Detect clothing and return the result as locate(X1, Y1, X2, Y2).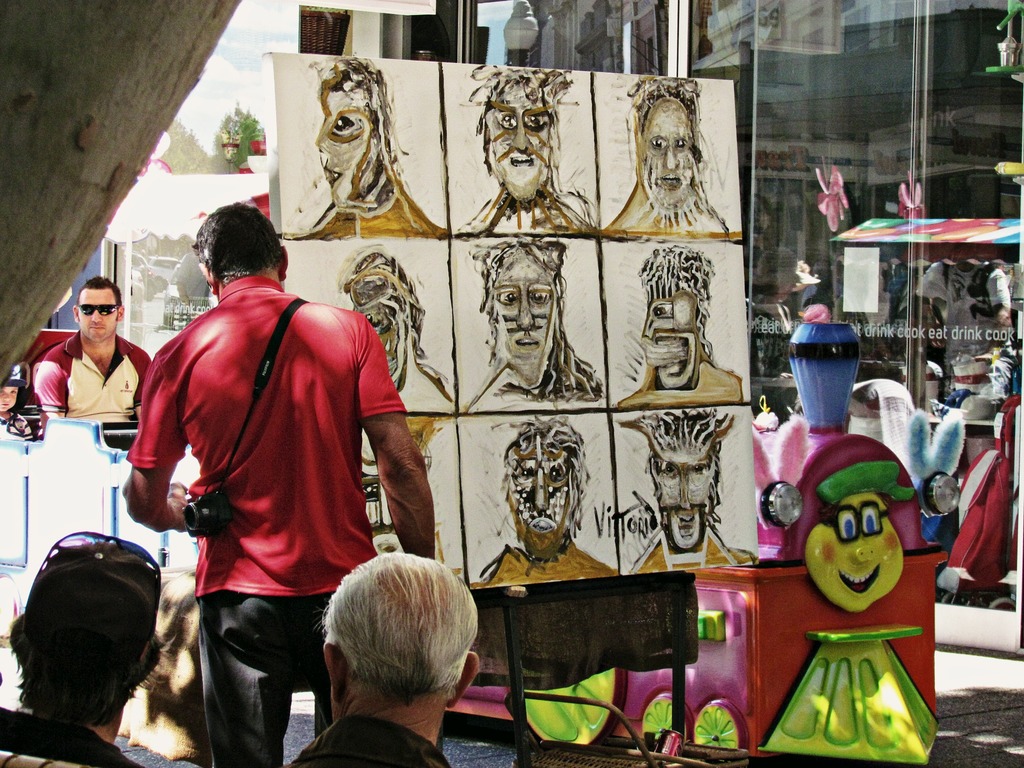
locate(0, 722, 138, 767).
